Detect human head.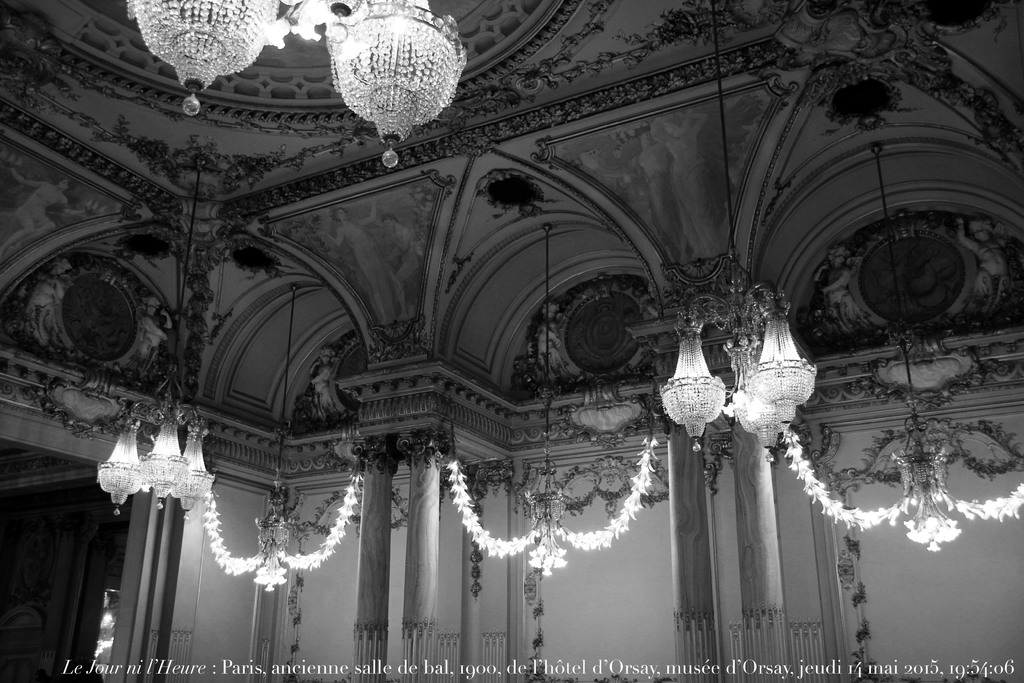
Detected at crop(543, 300, 561, 322).
